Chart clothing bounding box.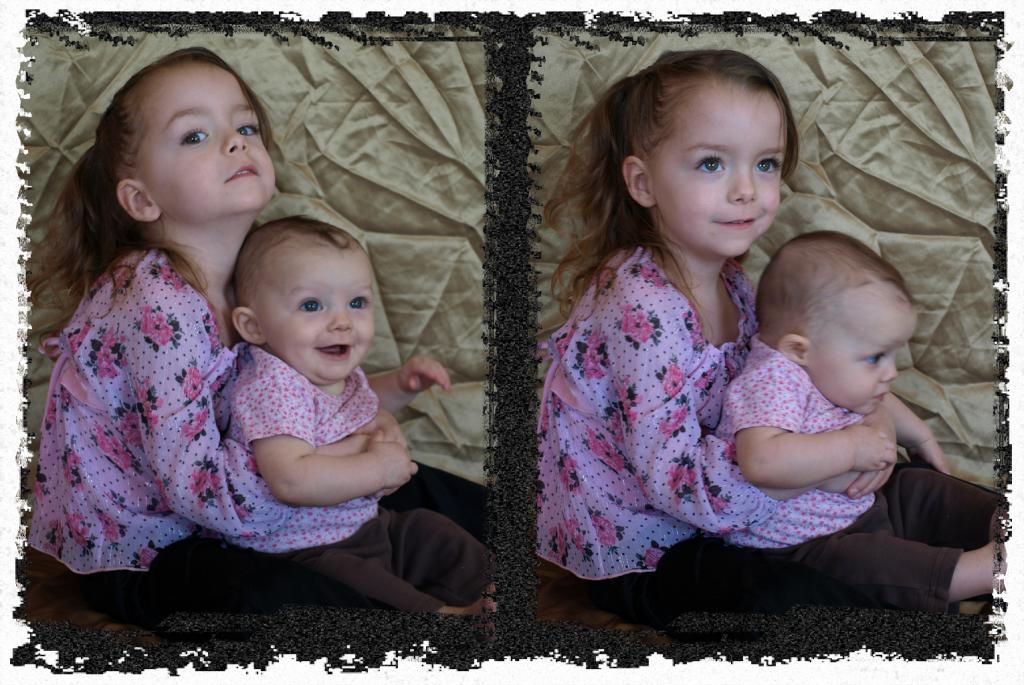
Charted: 732 341 1016 619.
